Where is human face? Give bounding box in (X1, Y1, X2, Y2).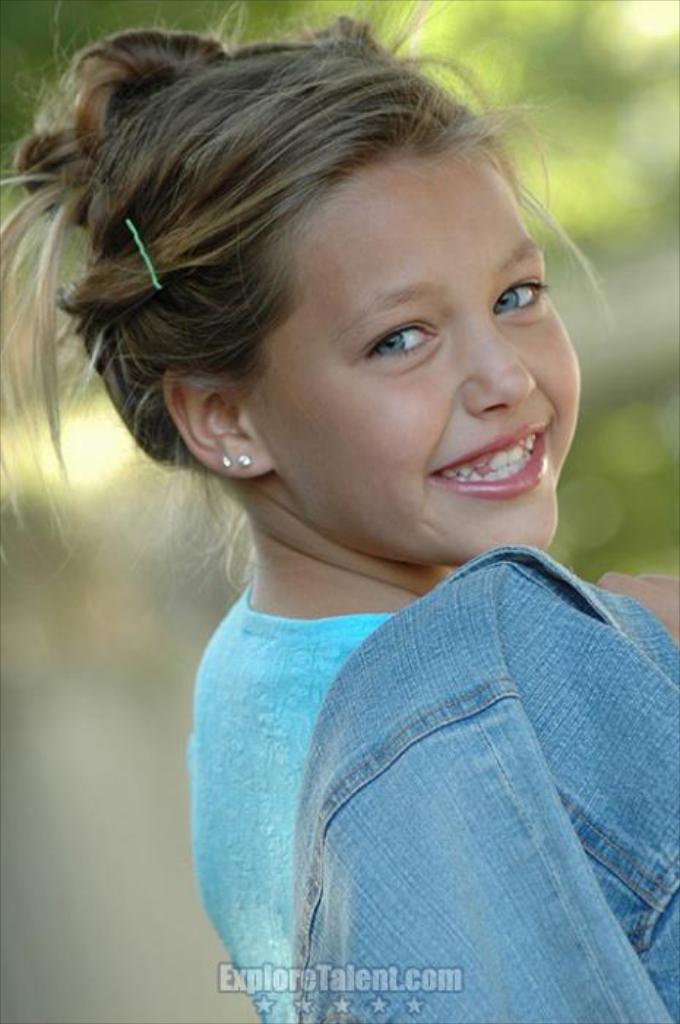
(244, 159, 578, 553).
